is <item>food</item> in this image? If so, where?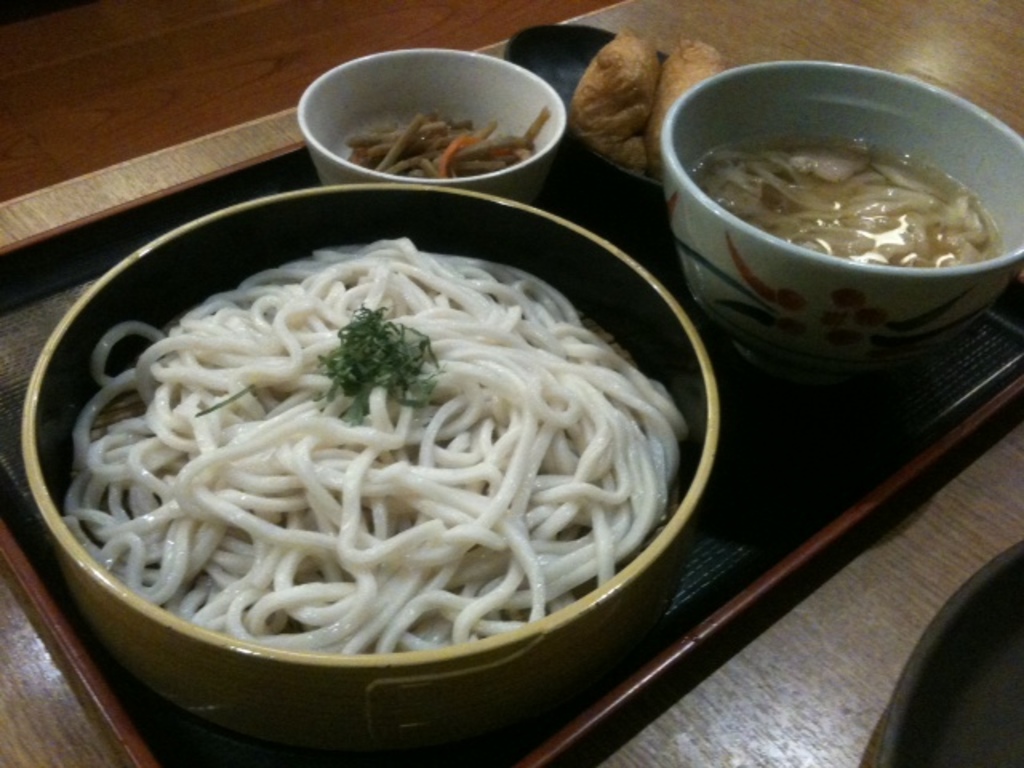
Yes, at [573,24,715,179].
